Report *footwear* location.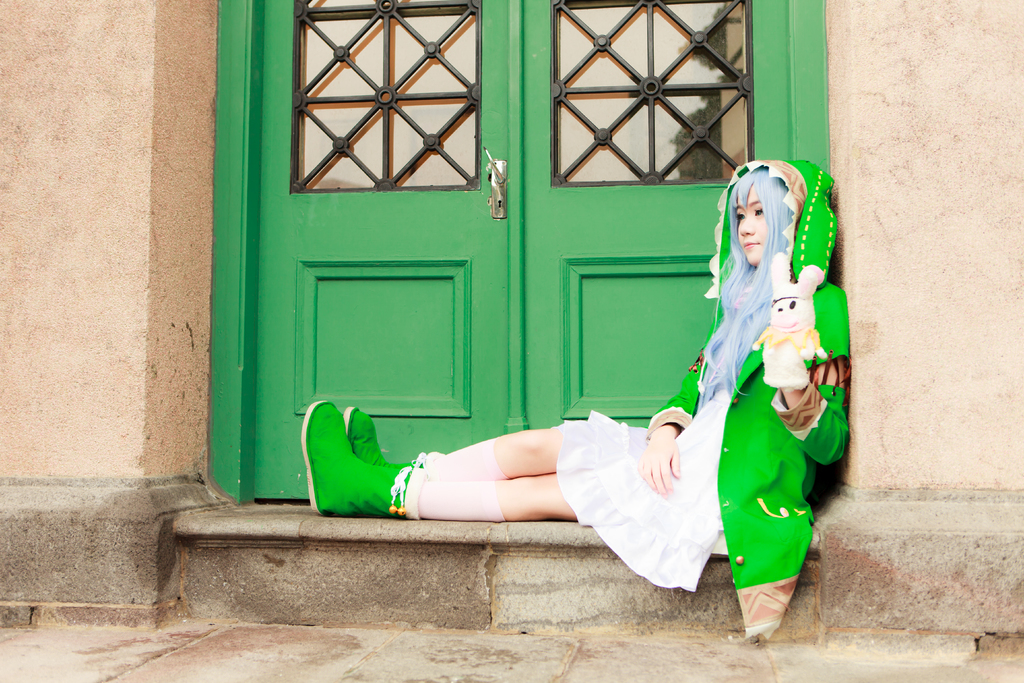
Report: [x1=344, y1=406, x2=426, y2=472].
